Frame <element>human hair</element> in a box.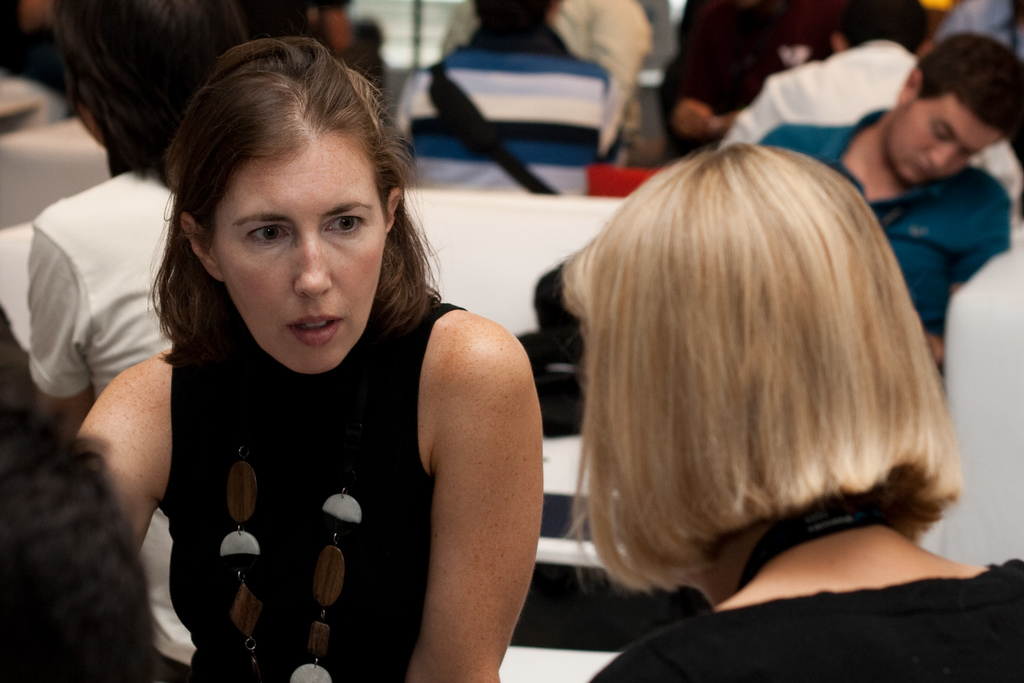
911,33,1023,97.
